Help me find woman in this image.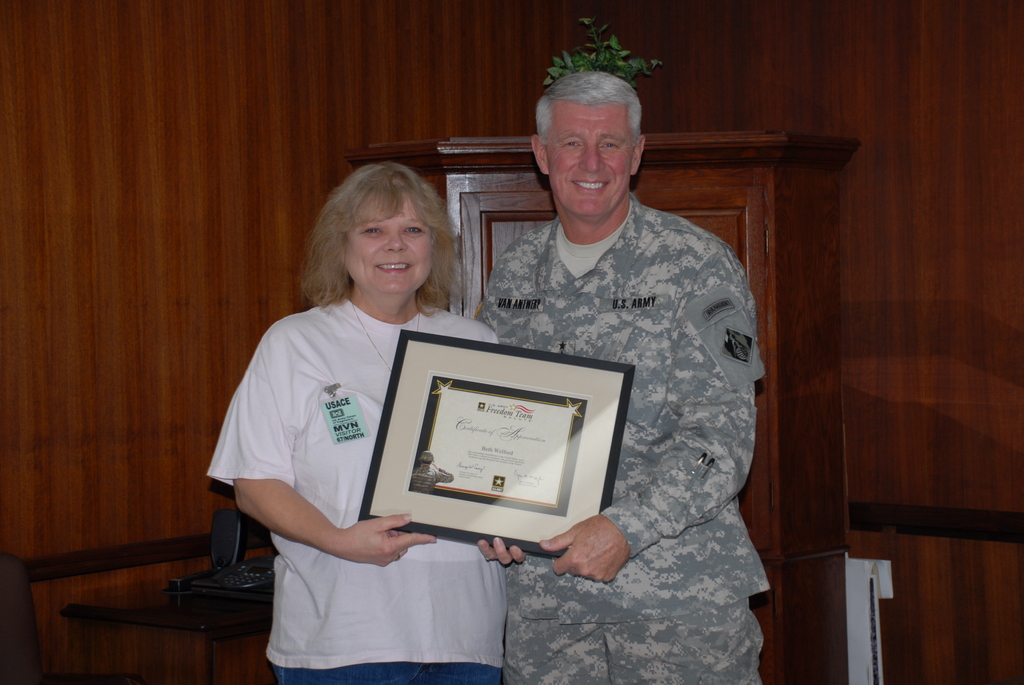
Found it: box=[223, 157, 484, 684].
